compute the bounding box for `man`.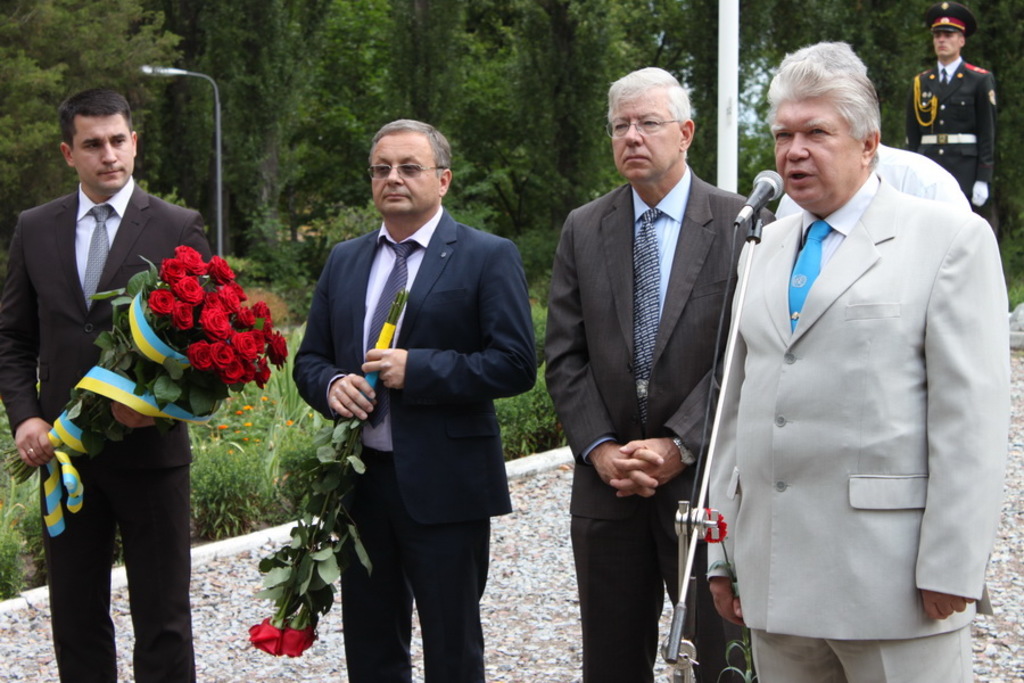
l=542, t=64, r=775, b=682.
